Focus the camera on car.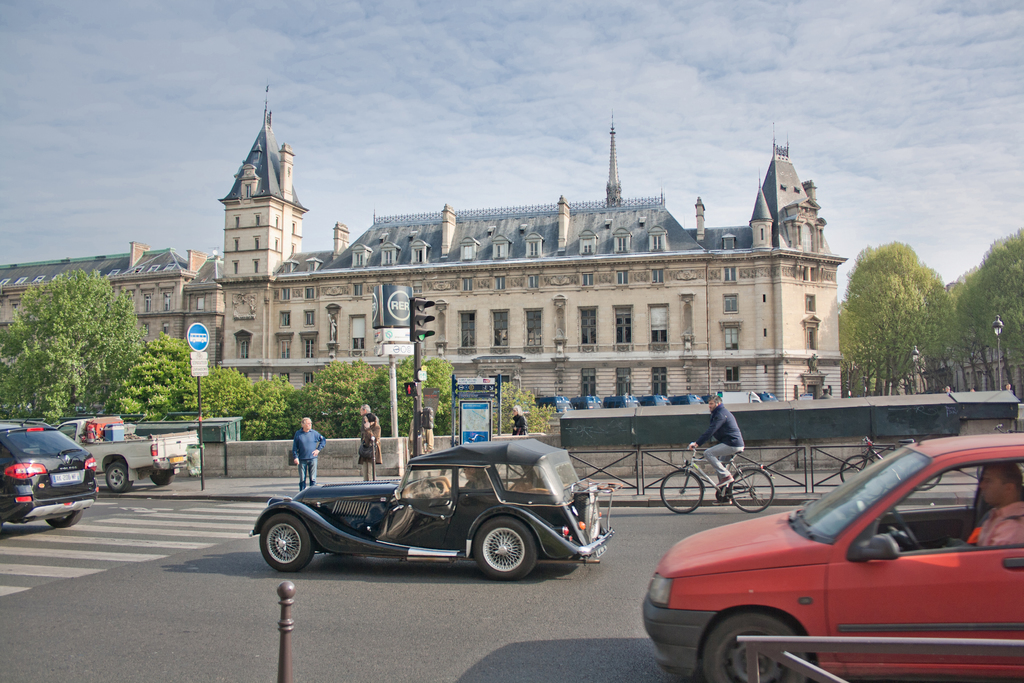
Focus region: [x1=63, y1=416, x2=195, y2=488].
